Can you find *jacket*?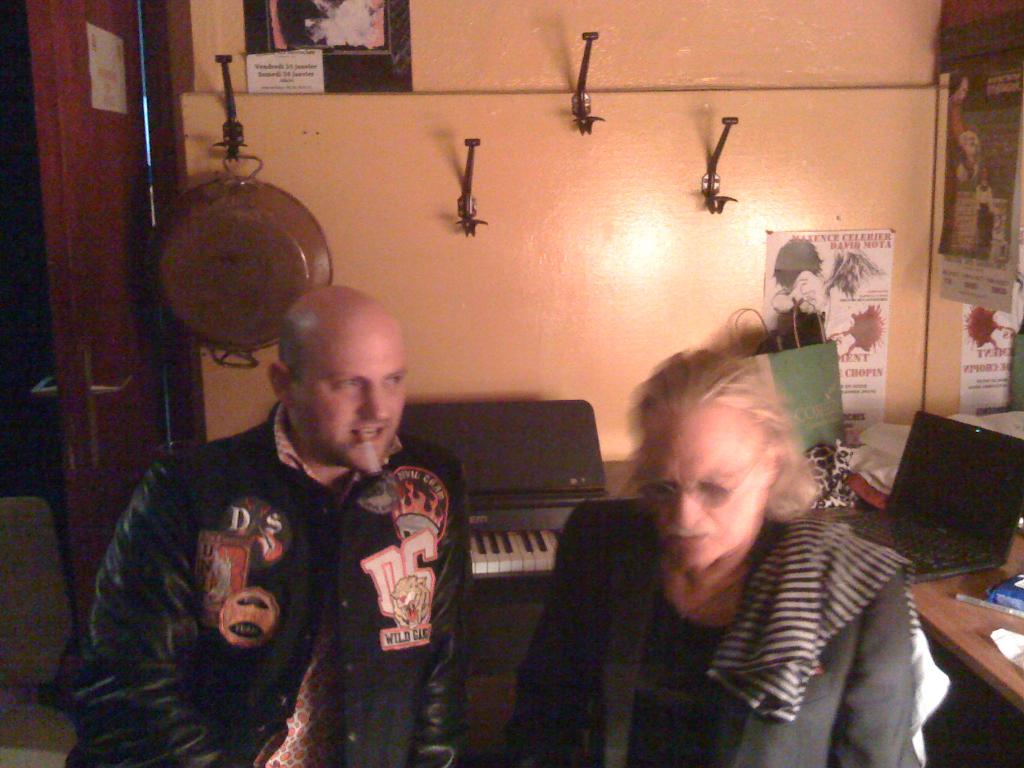
Yes, bounding box: x1=506, y1=498, x2=922, y2=767.
